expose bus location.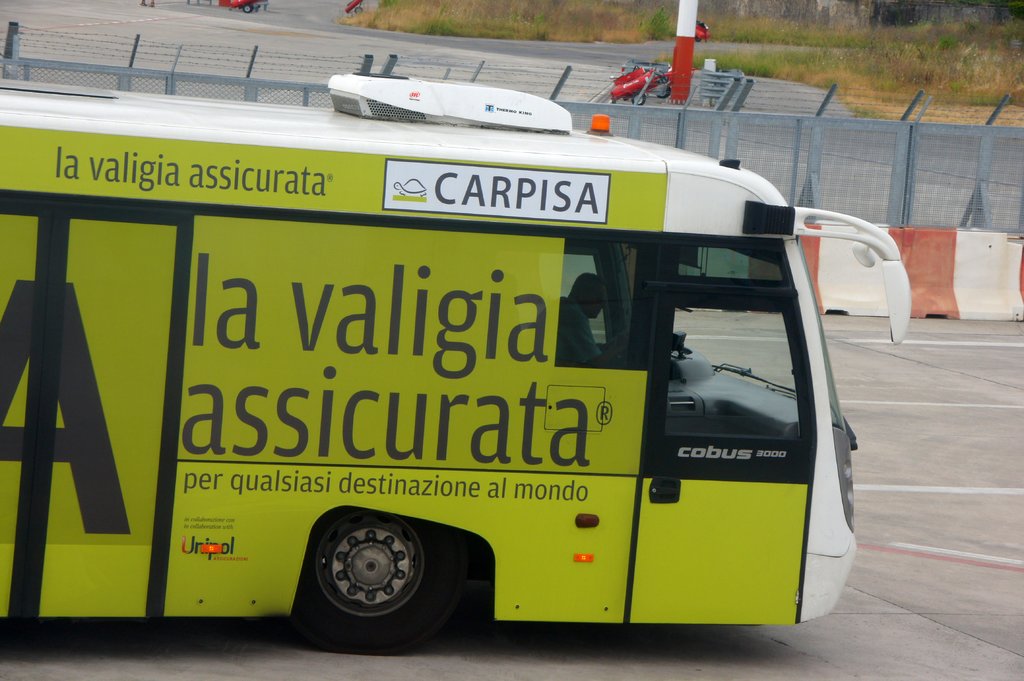
Exposed at (x1=0, y1=66, x2=916, y2=651).
